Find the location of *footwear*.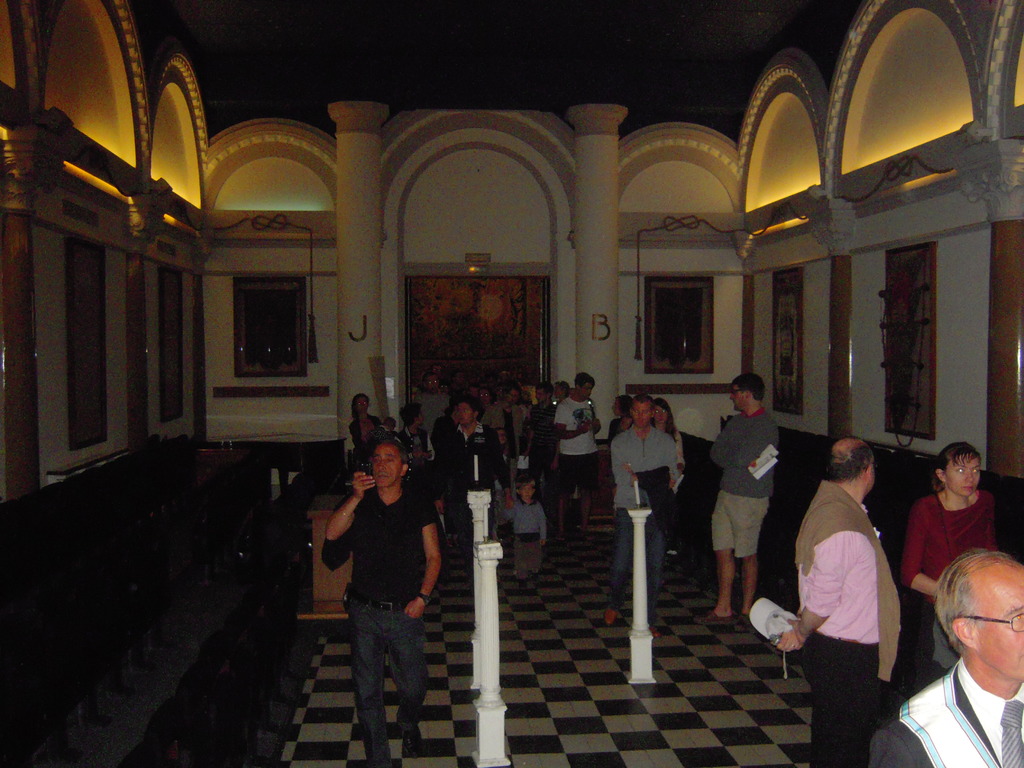
Location: bbox=[692, 611, 735, 625].
